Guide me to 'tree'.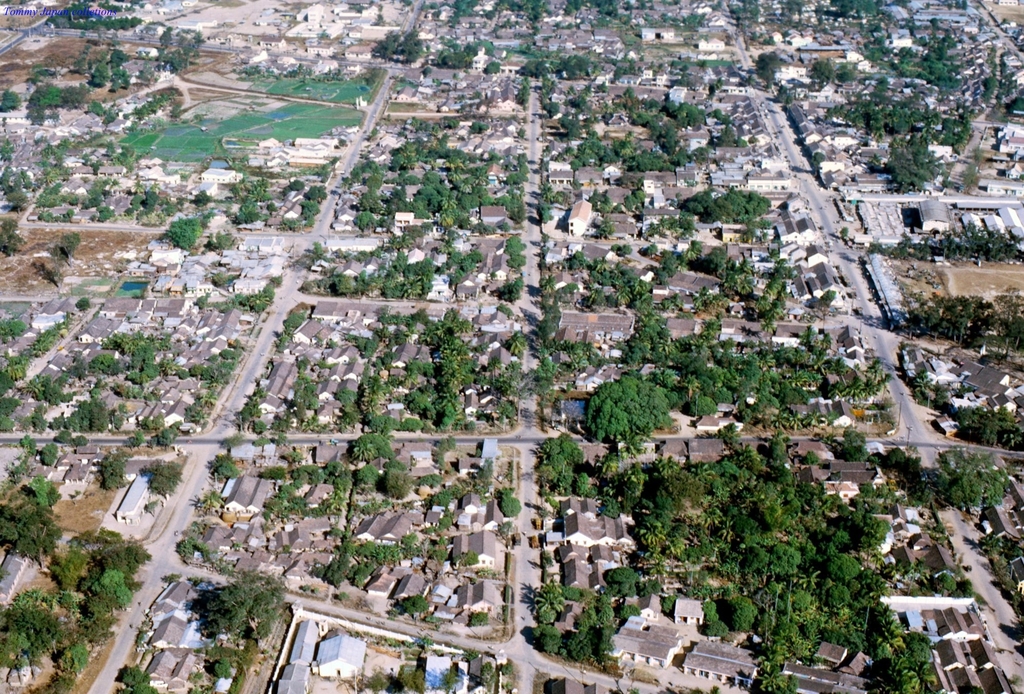
Guidance: x1=192, y1=190, x2=212, y2=207.
